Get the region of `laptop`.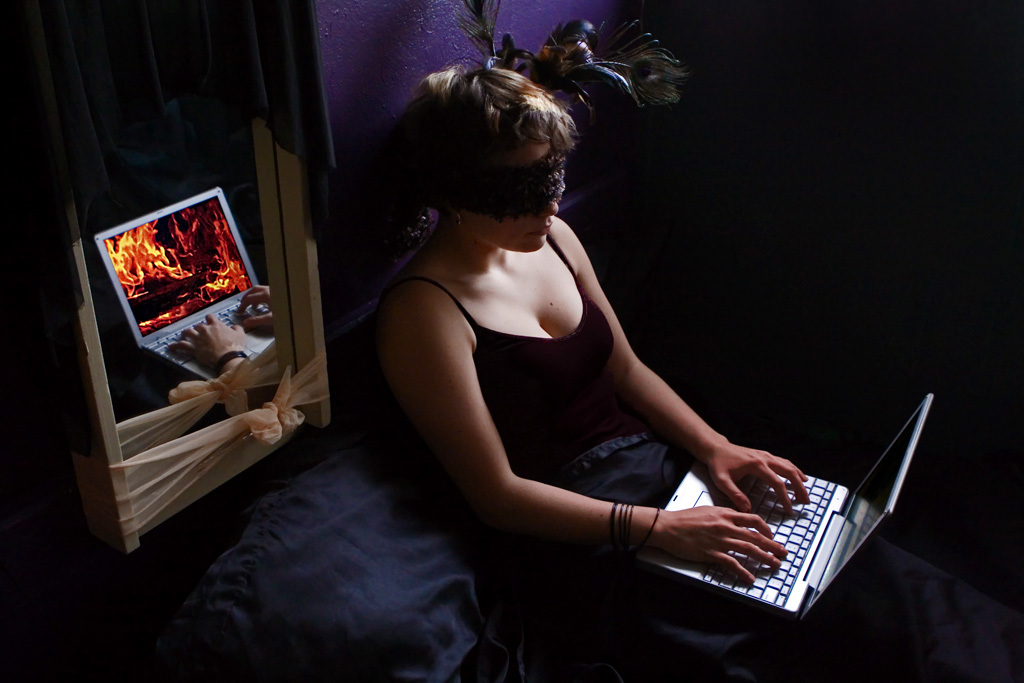
<box>651,390,949,627</box>.
